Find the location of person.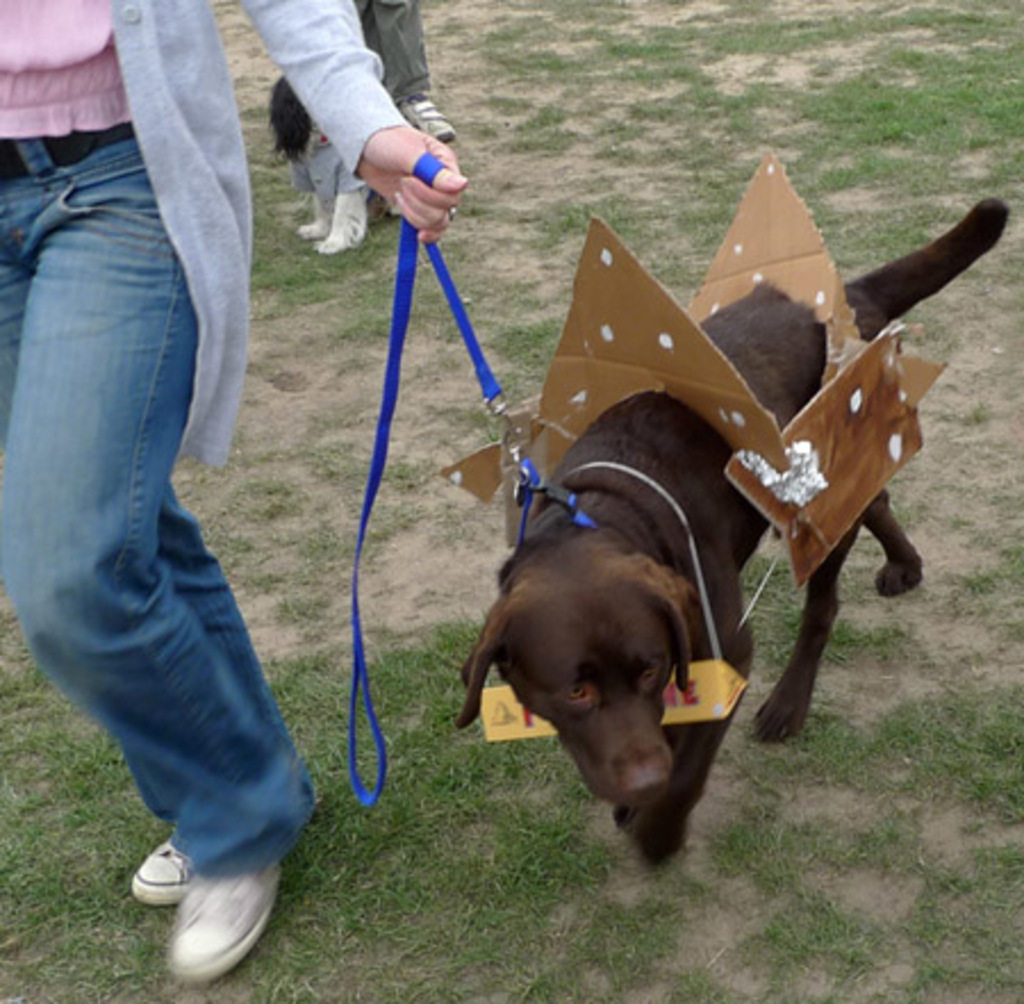
Location: <region>0, 0, 469, 979</region>.
